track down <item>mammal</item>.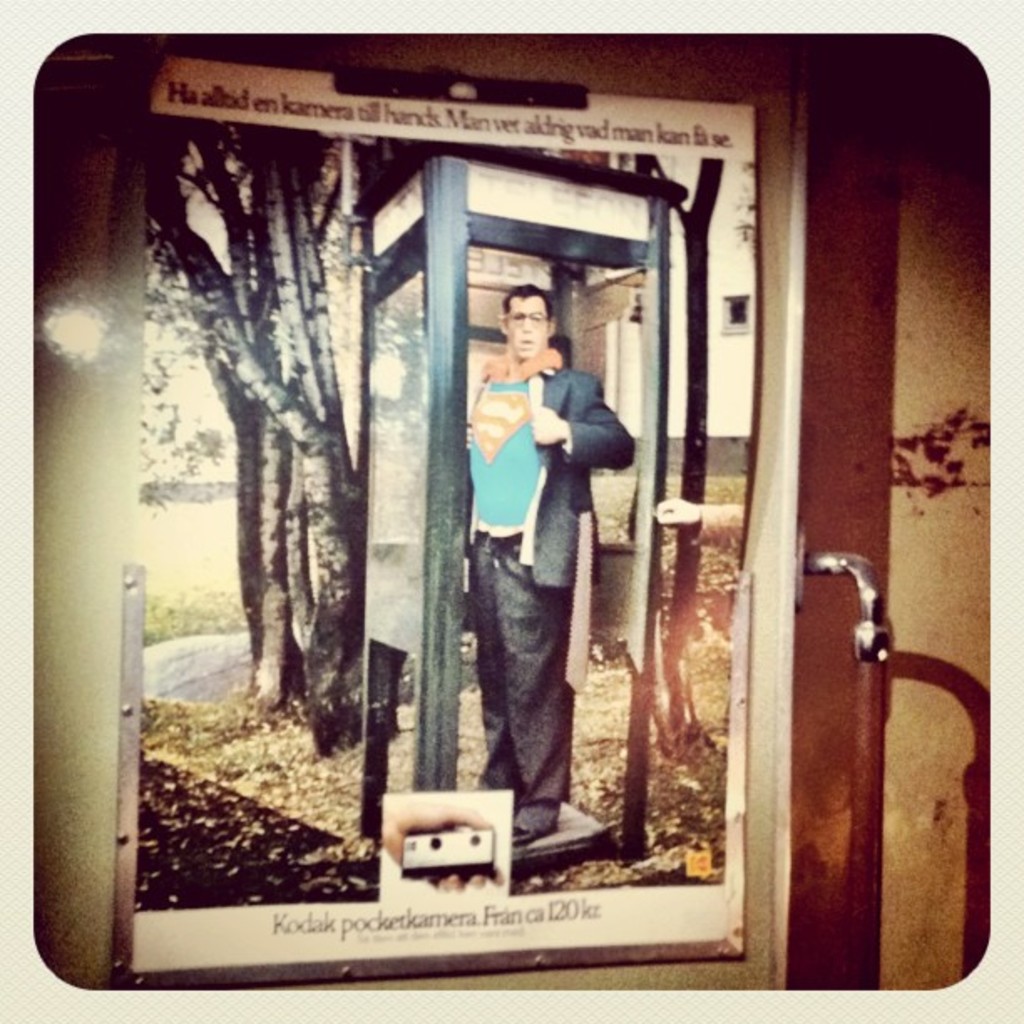
Tracked to rect(472, 284, 637, 845).
